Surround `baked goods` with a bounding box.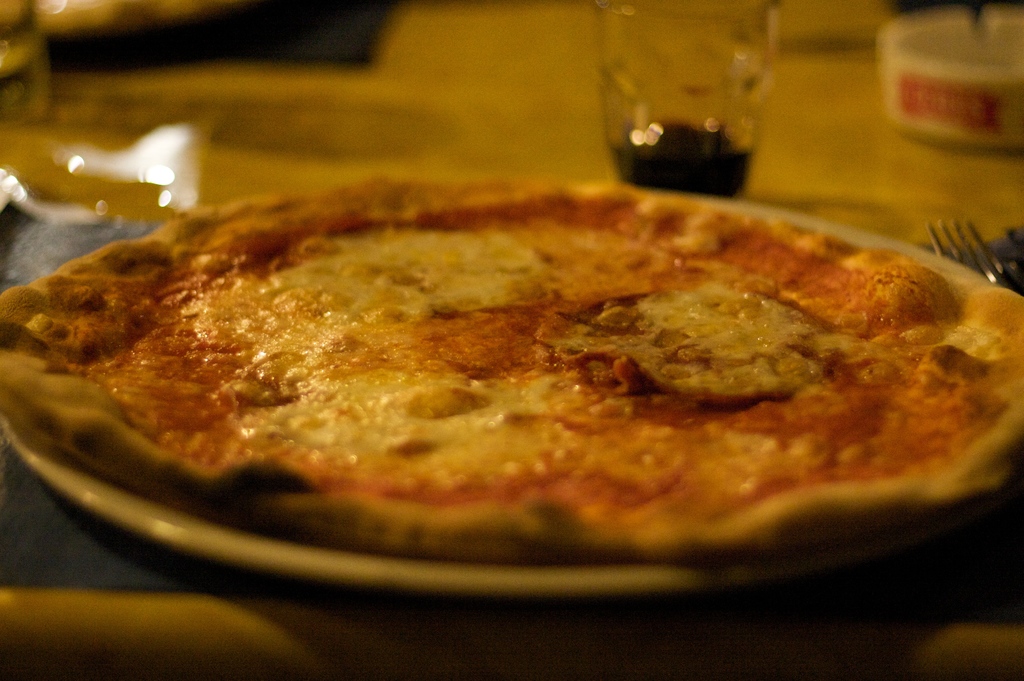
(0,180,1023,561).
